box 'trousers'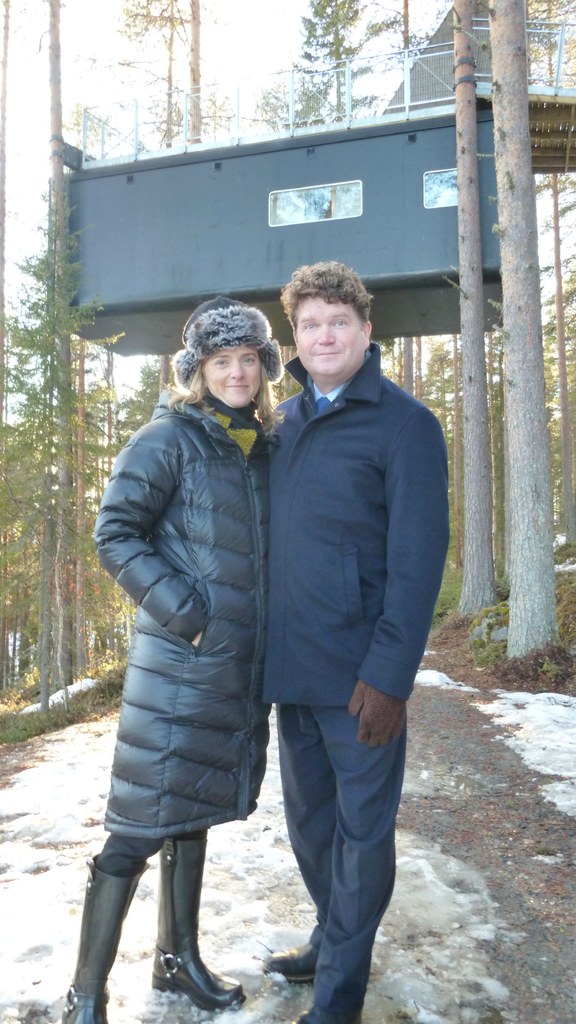
box=[260, 685, 397, 995]
